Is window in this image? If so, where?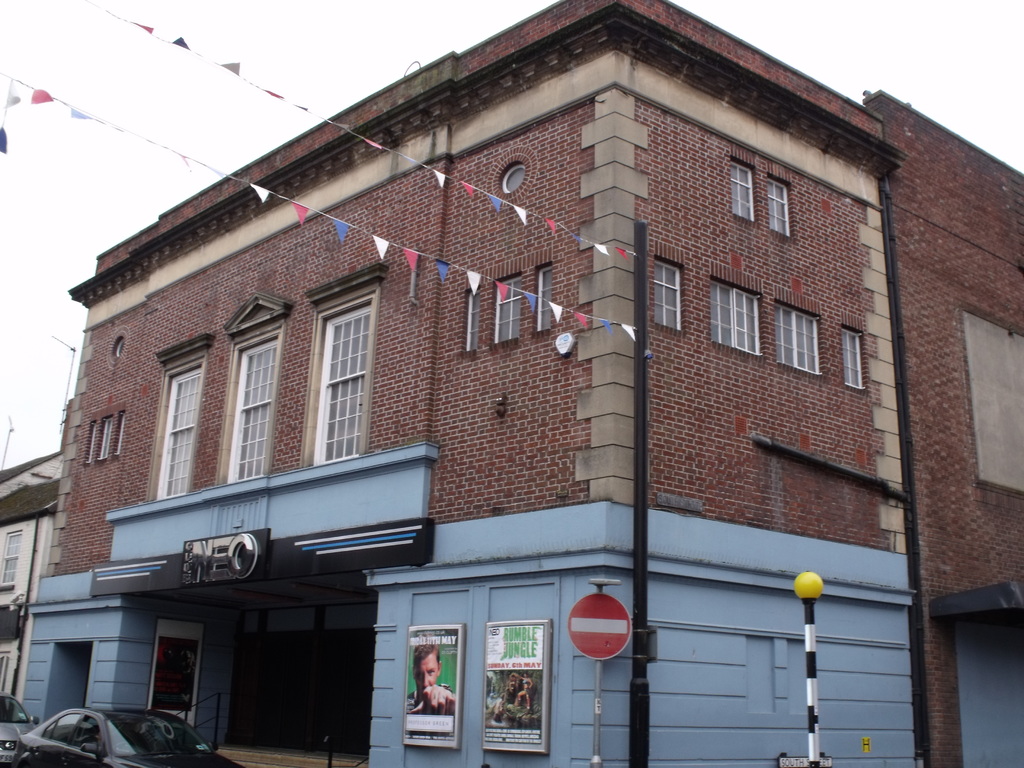
Yes, at (0, 528, 27, 593).
